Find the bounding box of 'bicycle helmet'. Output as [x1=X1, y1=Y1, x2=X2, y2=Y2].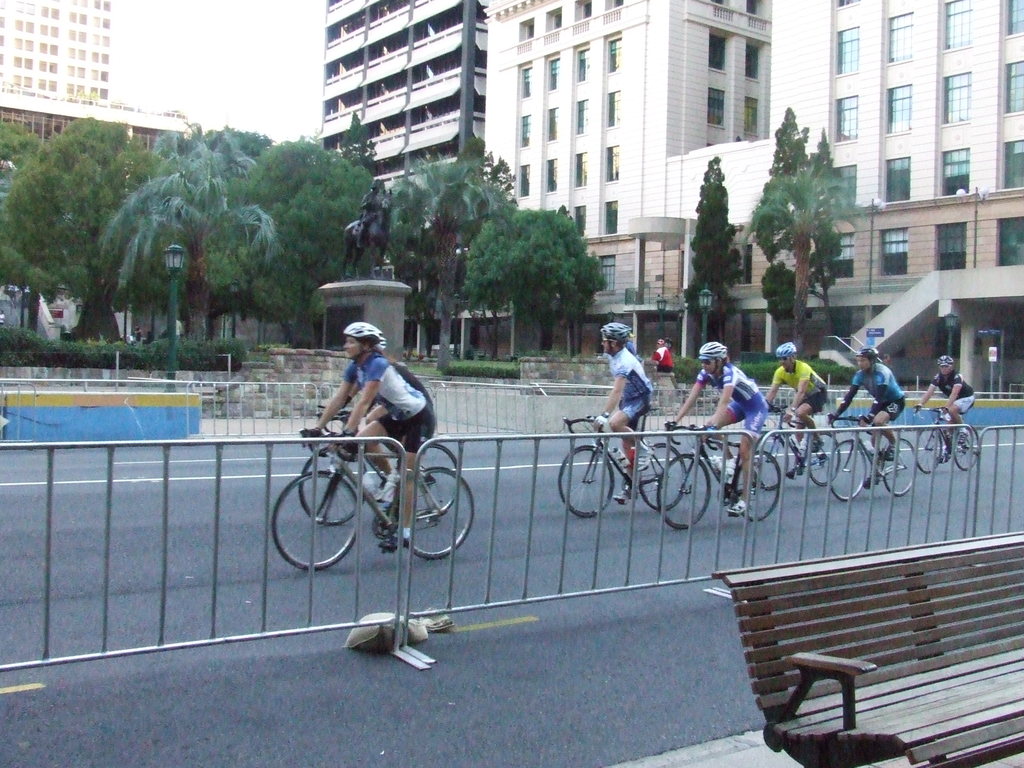
[x1=349, y1=322, x2=380, y2=332].
